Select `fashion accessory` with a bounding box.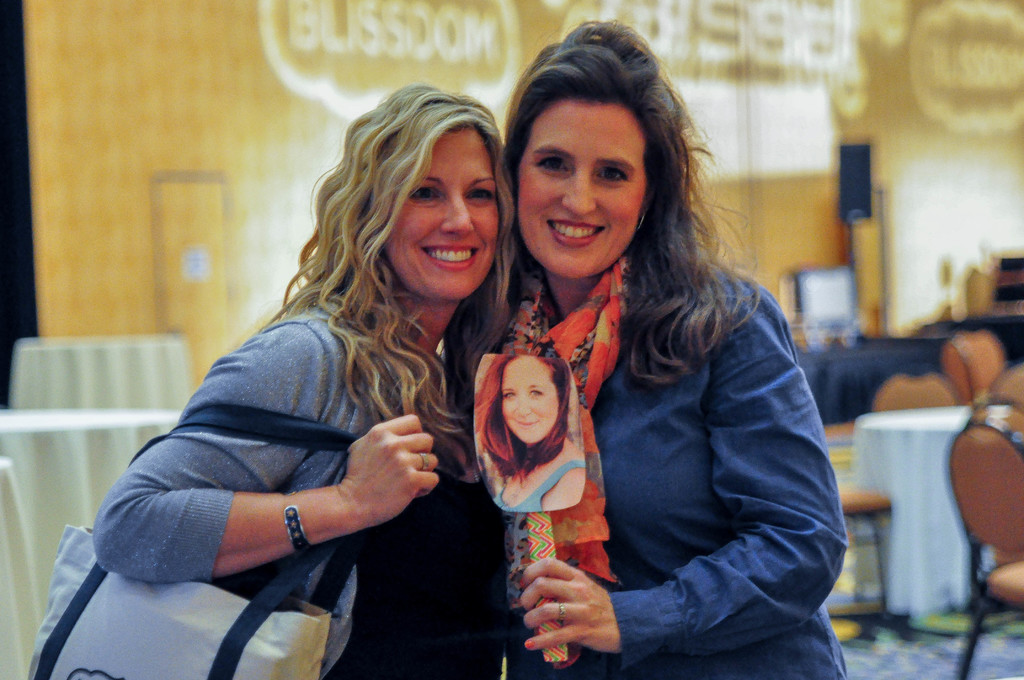
select_region(417, 451, 430, 474).
